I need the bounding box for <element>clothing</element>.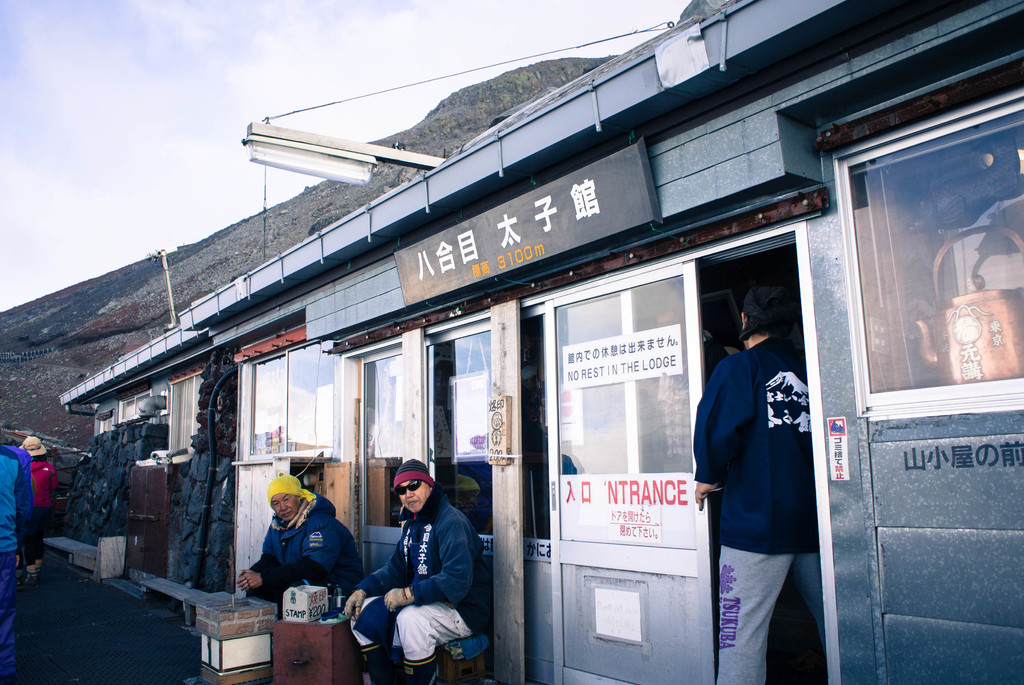
Here it is: box=[0, 448, 43, 681].
